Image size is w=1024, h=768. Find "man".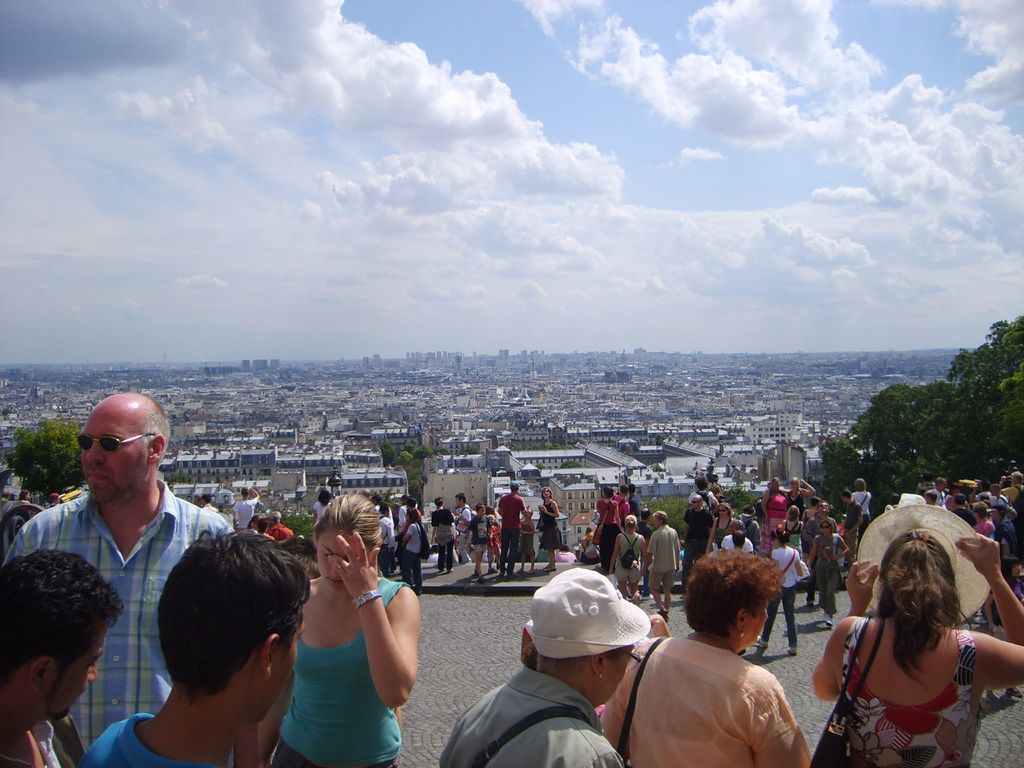
(left=996, top=472, right=1023, bottom=508).
